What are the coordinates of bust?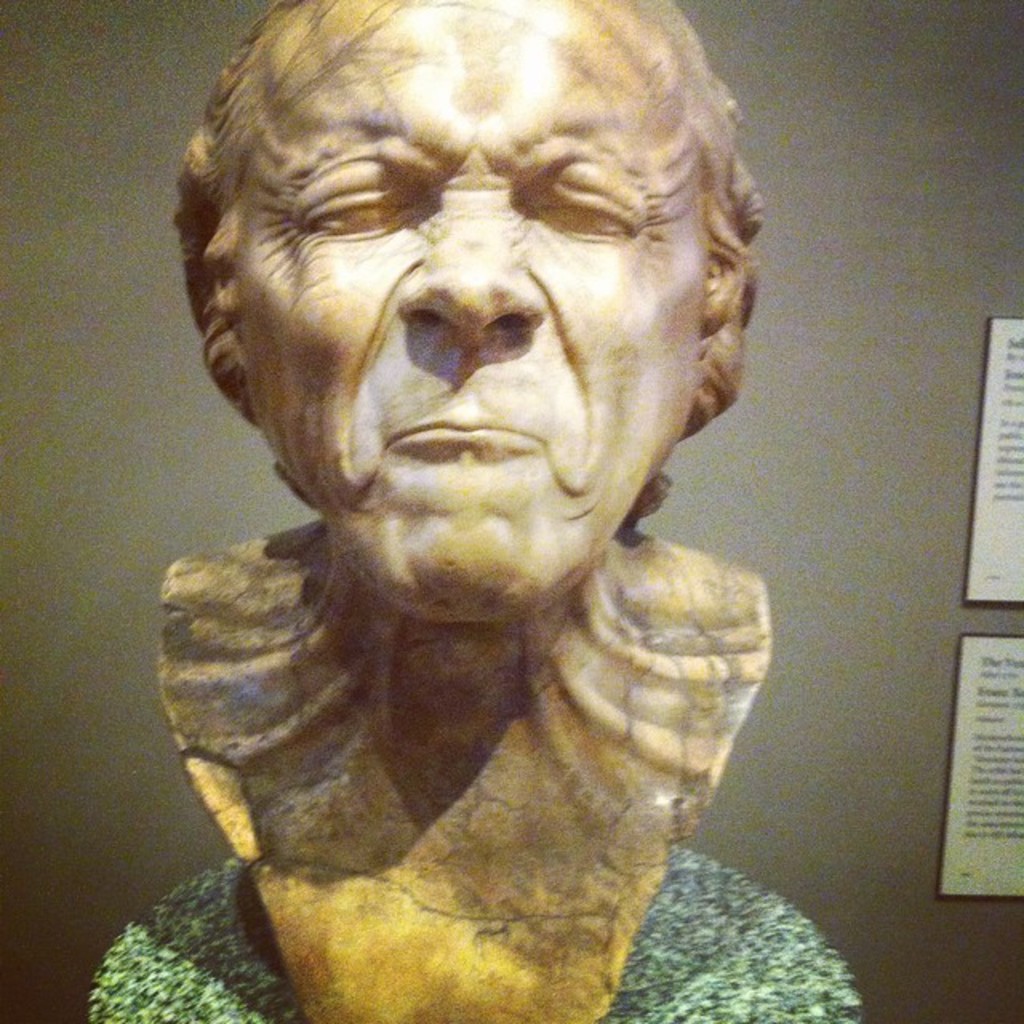
BBox(158, 0, 774, 1022).
